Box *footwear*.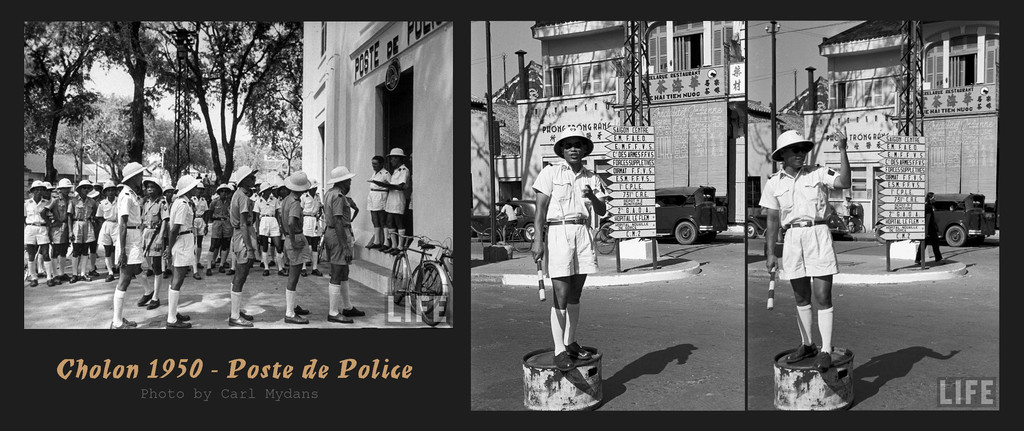
locate(136, 289, 152, 307).
